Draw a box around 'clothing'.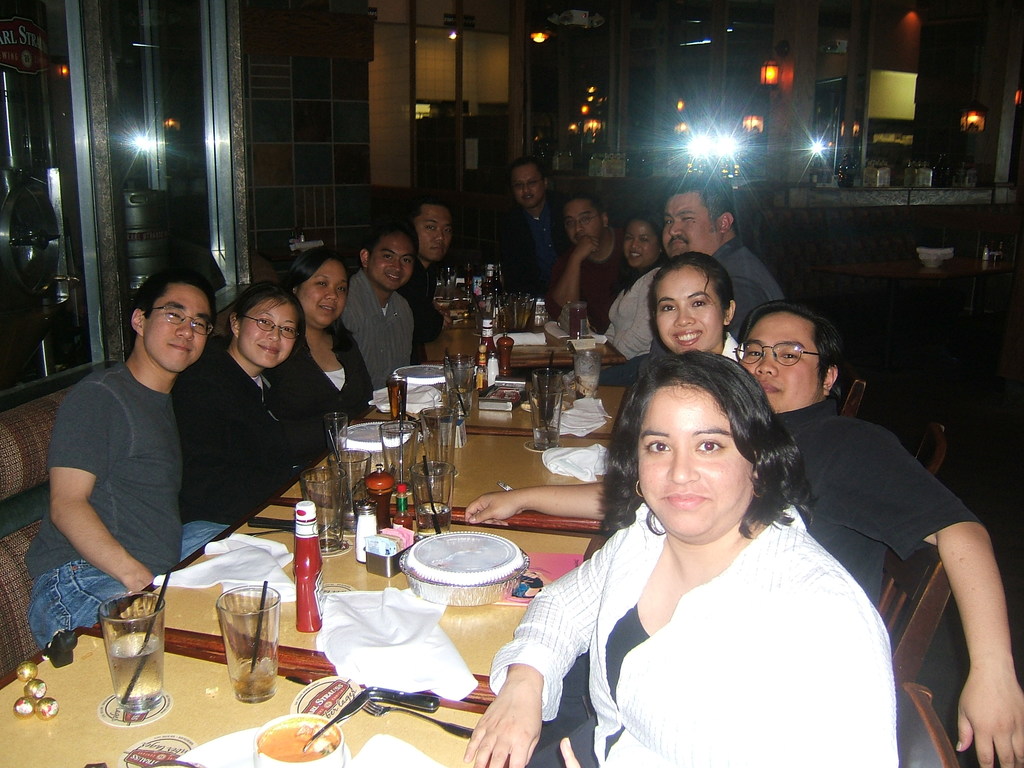
[left=22, top=364, right=182, bottom=653].
